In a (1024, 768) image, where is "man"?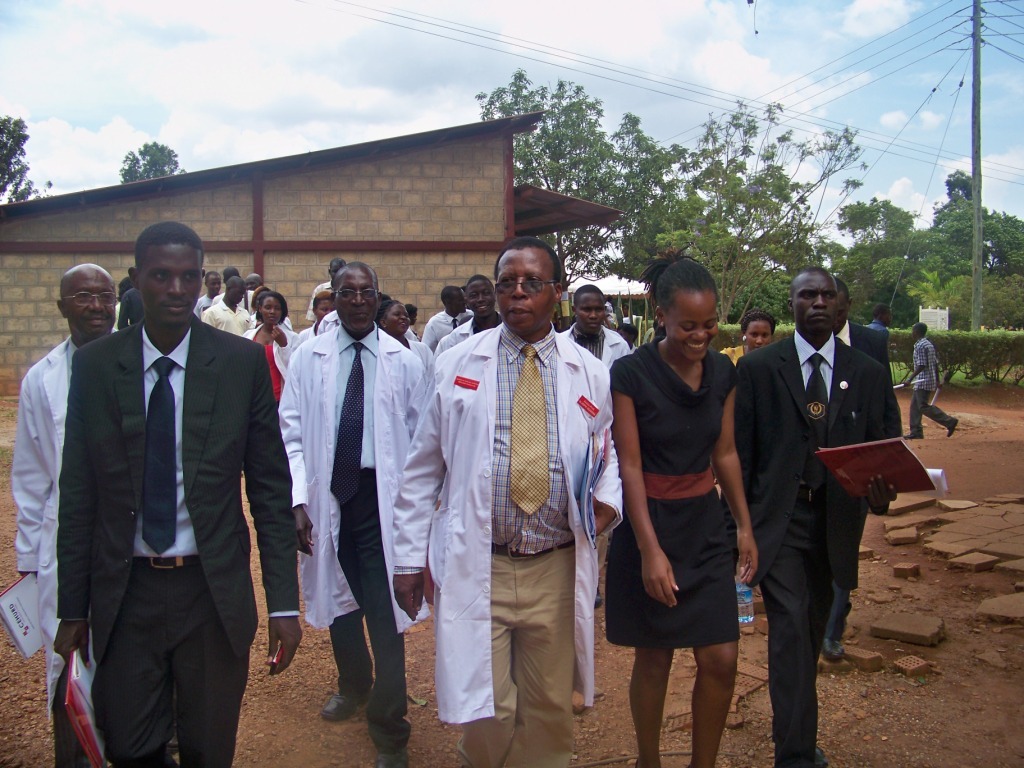
(left=437, top=280, right=507, bottom=360).
